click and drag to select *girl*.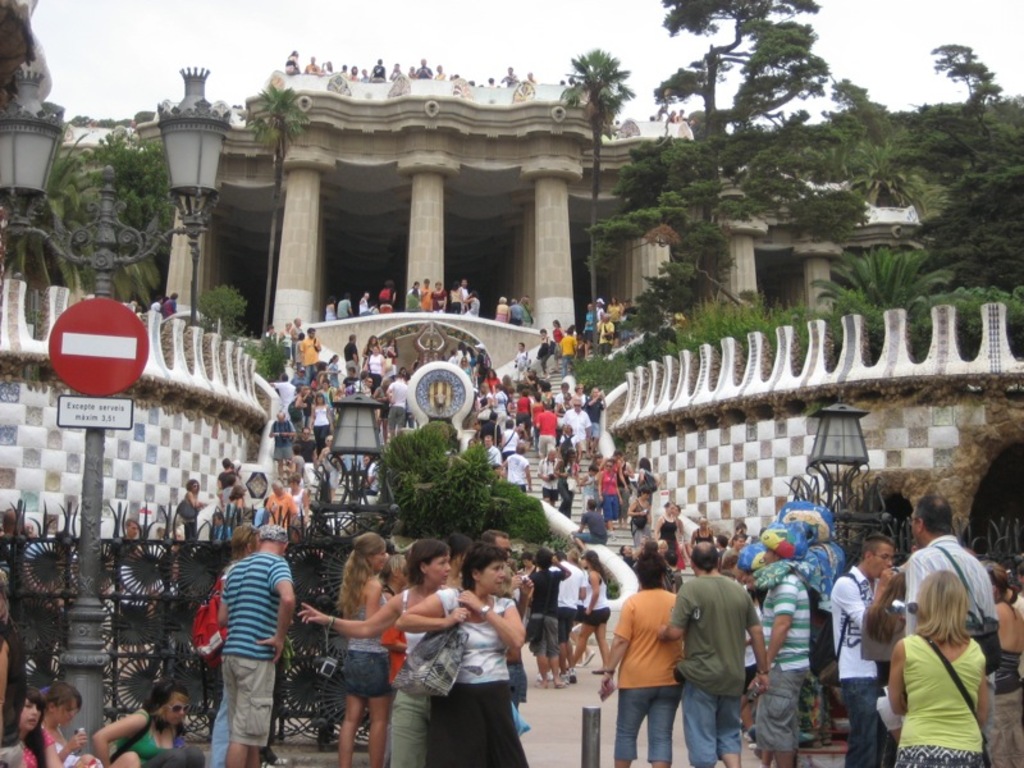
Selection: 0:678:55:767.
